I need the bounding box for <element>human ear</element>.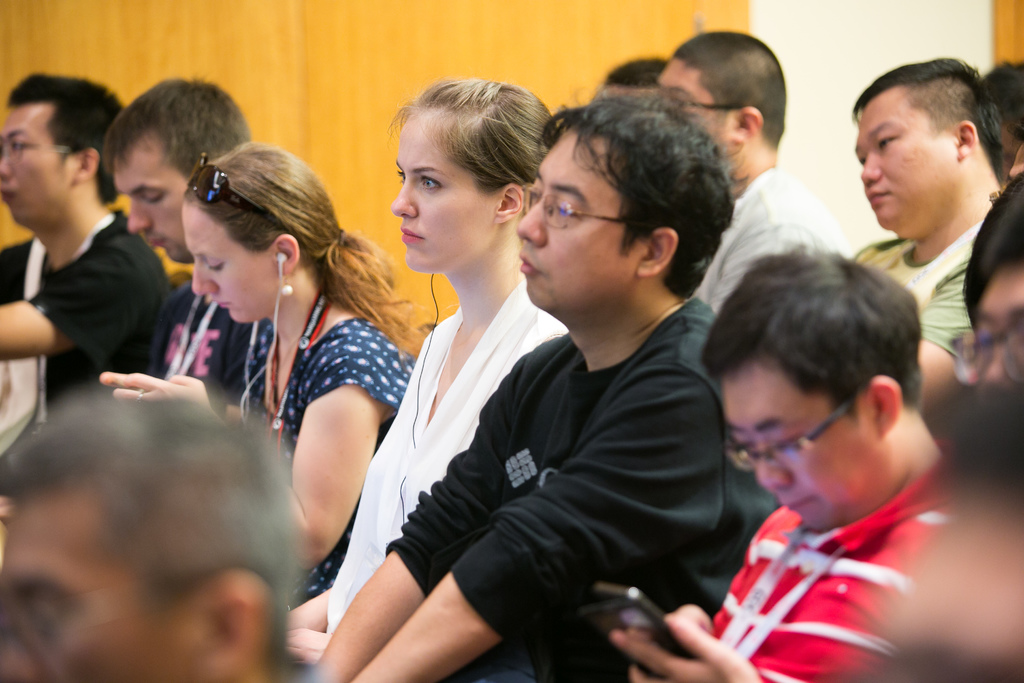
Here it is: bbox(637, 227, 678, 275).
